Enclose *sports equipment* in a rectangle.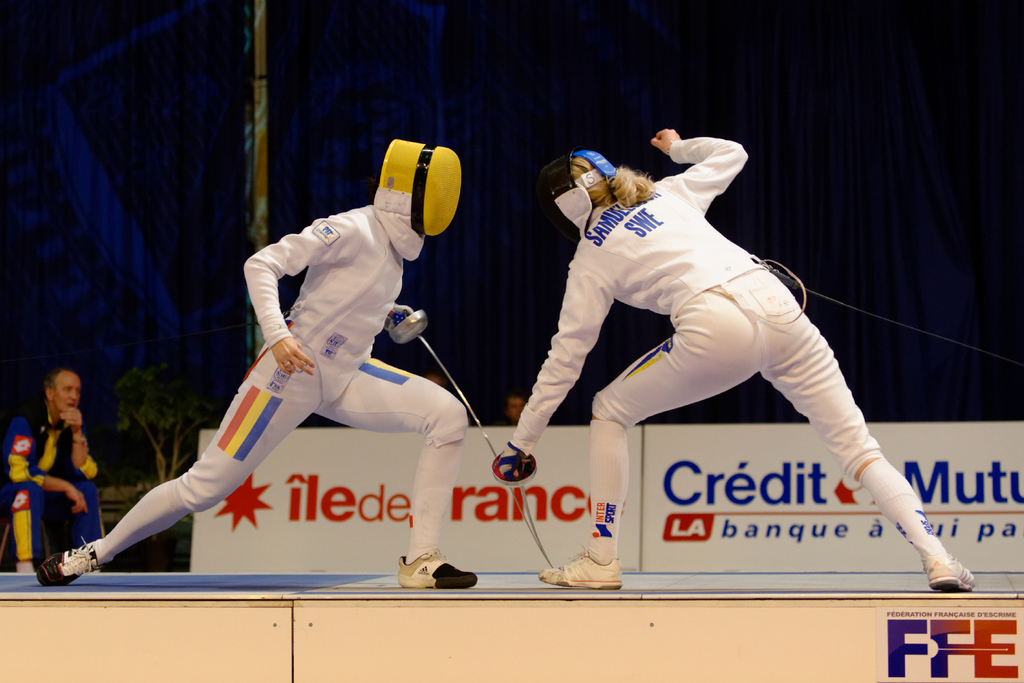
Rect(36, 536, 102, 586).
